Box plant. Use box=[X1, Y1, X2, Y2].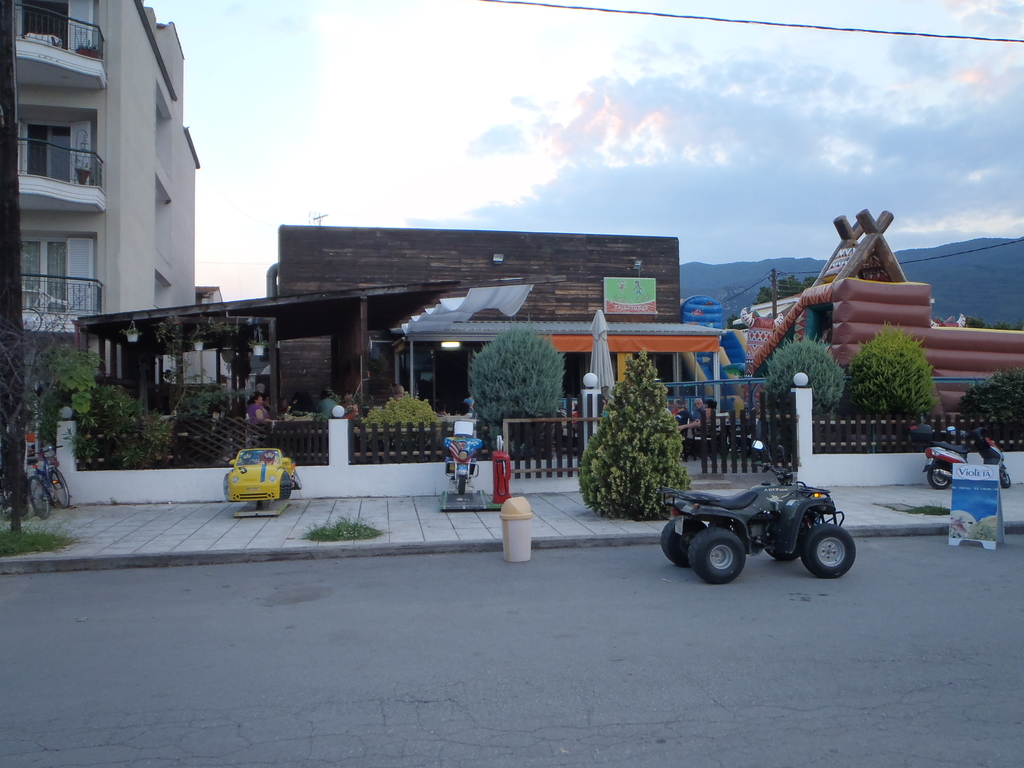
box=[120, 443, 156, 470].
